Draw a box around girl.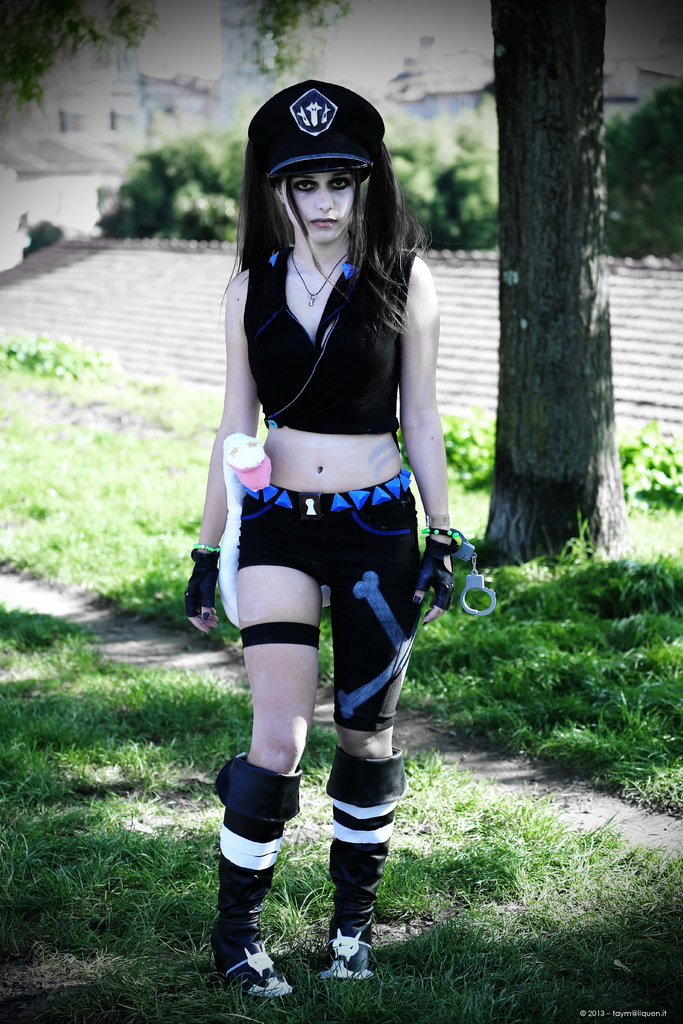
left=179, top=79, right=463, bottom=996.
